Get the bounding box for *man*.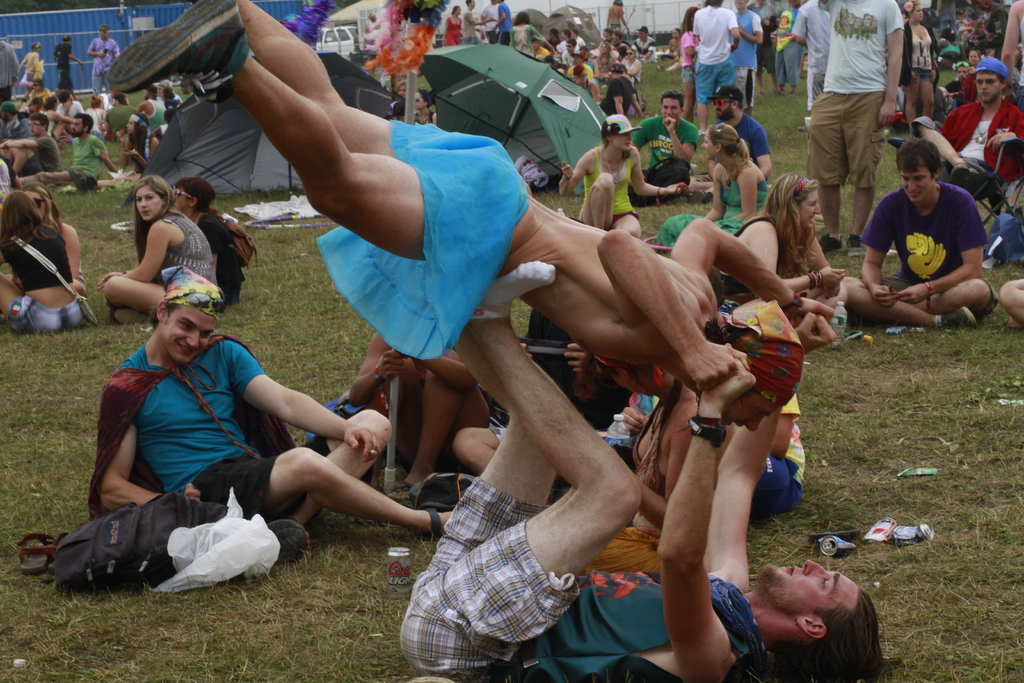
106,0,835,391.
